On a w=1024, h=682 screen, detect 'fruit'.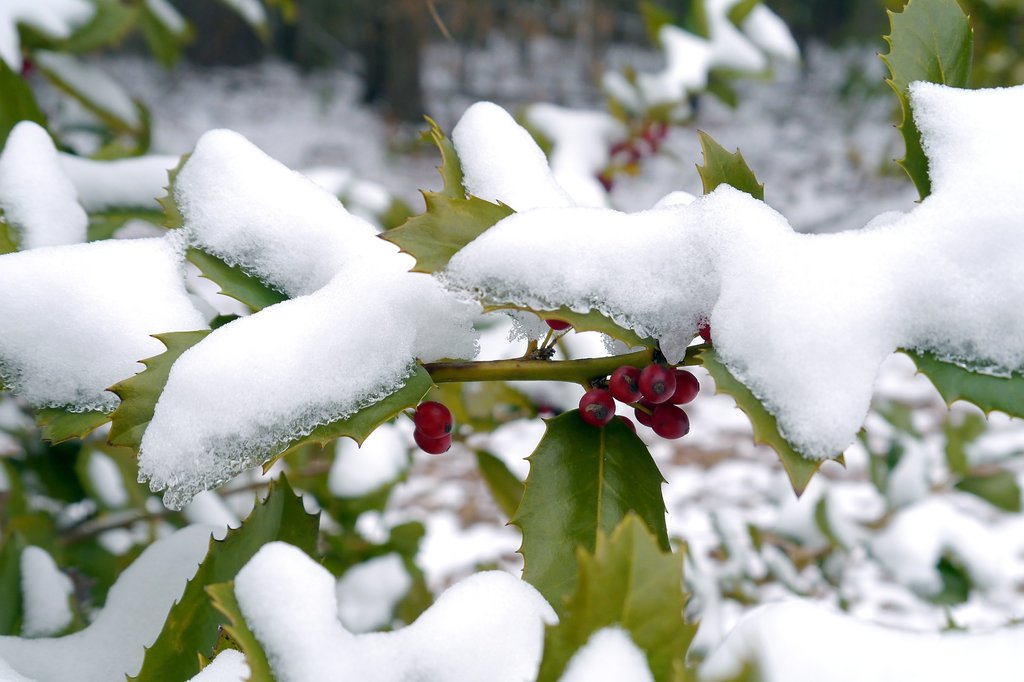
<box>651,402,688,439</box>.
